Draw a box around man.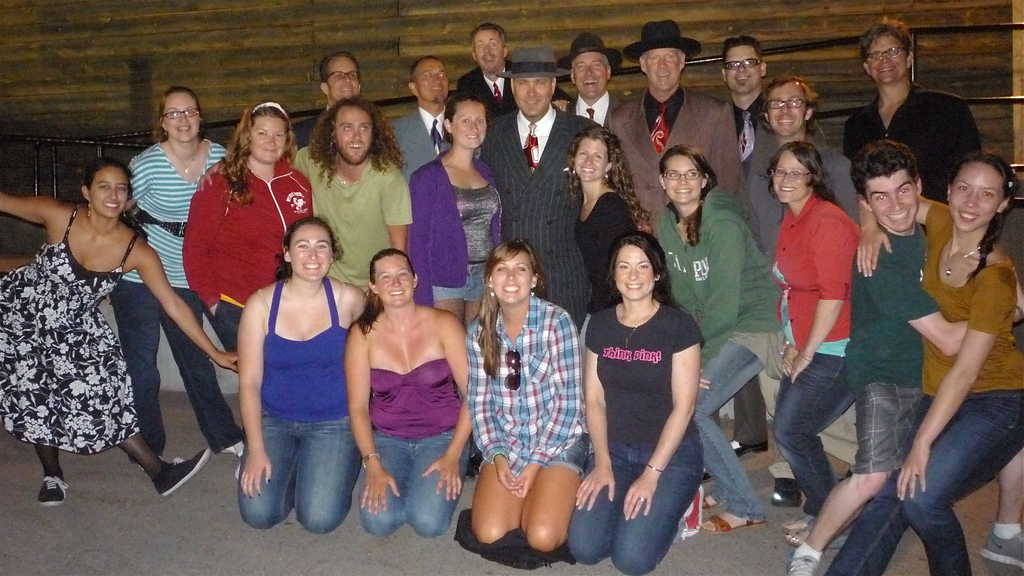
l=735, t=74, r=863, b=272.
